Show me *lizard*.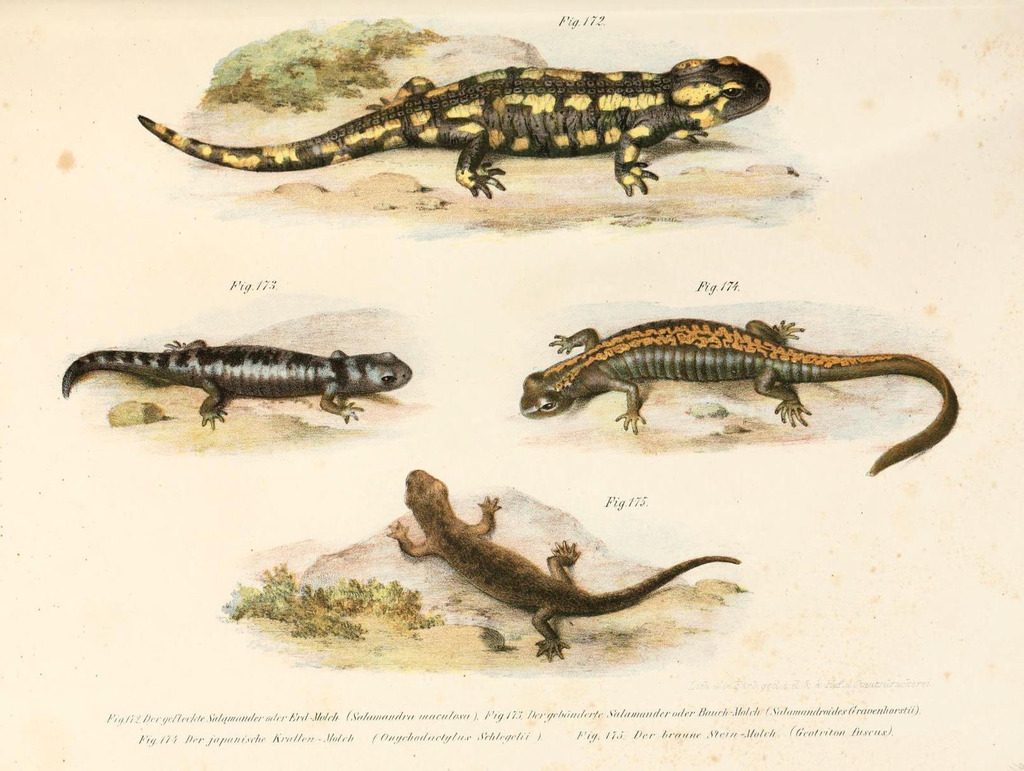
*lizard* is here: x1=397 y1=466 x2=746 y2=658.
